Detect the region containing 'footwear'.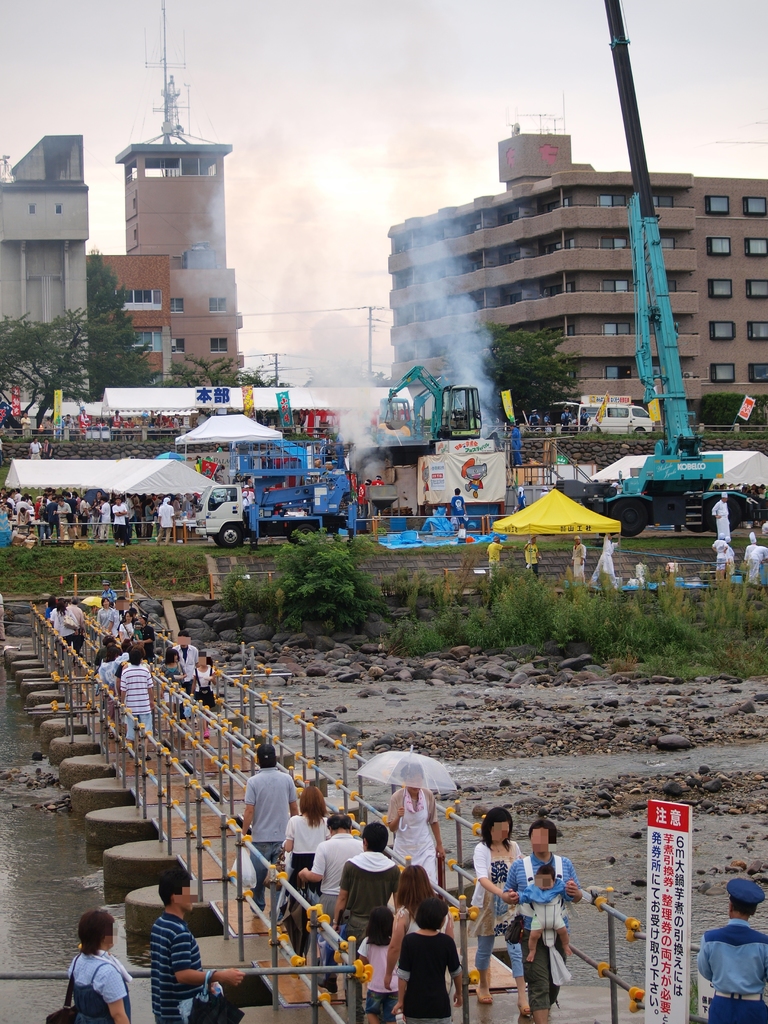
(x1=317, y1=977, x2=337, y2=992).
